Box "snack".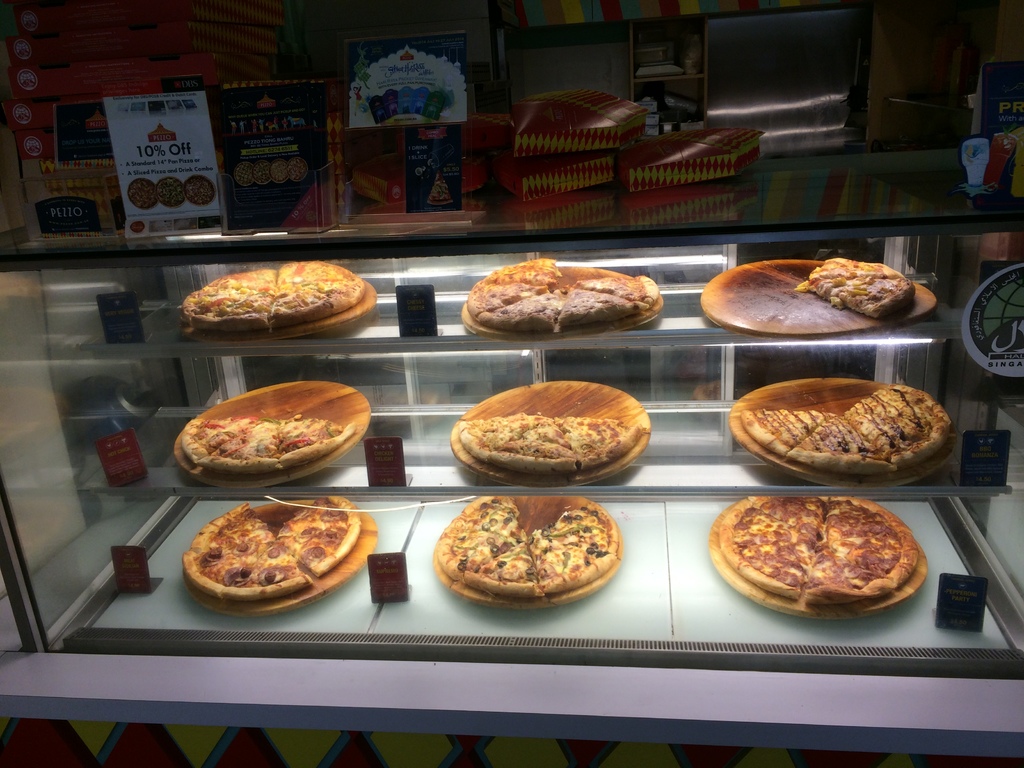
(x1=167, y1=488, x2=362, y2=602).
